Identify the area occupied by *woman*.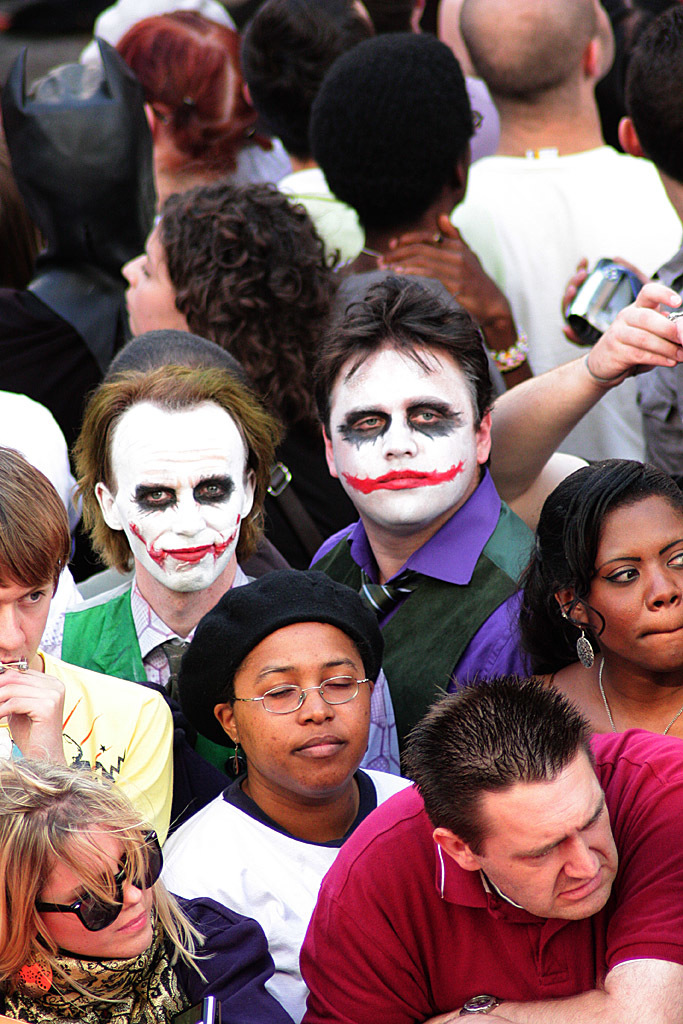
Area: l=117, t=177, r=342, b=544.
